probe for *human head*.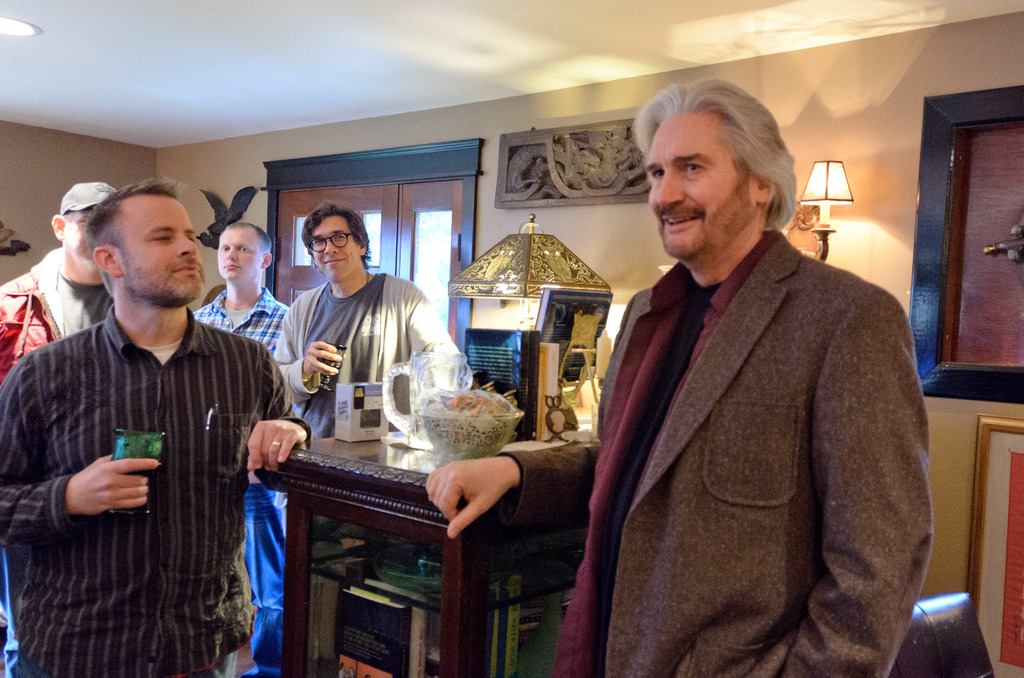
Probe result: (48, 179, 113, 267).
